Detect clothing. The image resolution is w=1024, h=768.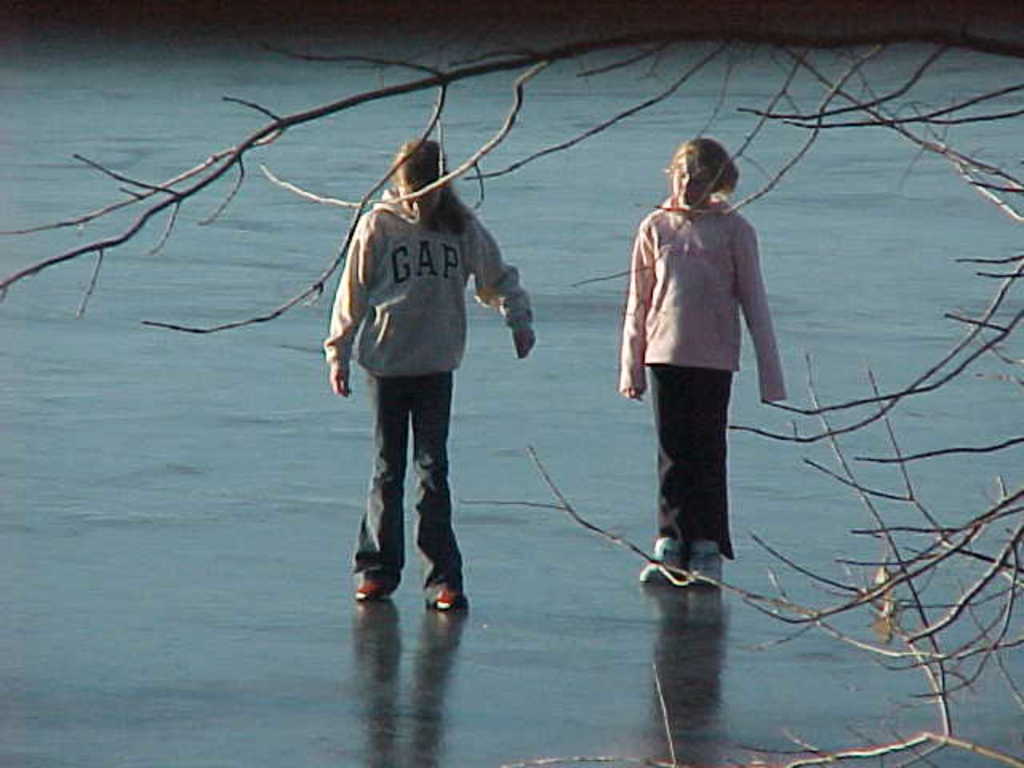
<bbox>325, 187, 539, 603</bbox>.
